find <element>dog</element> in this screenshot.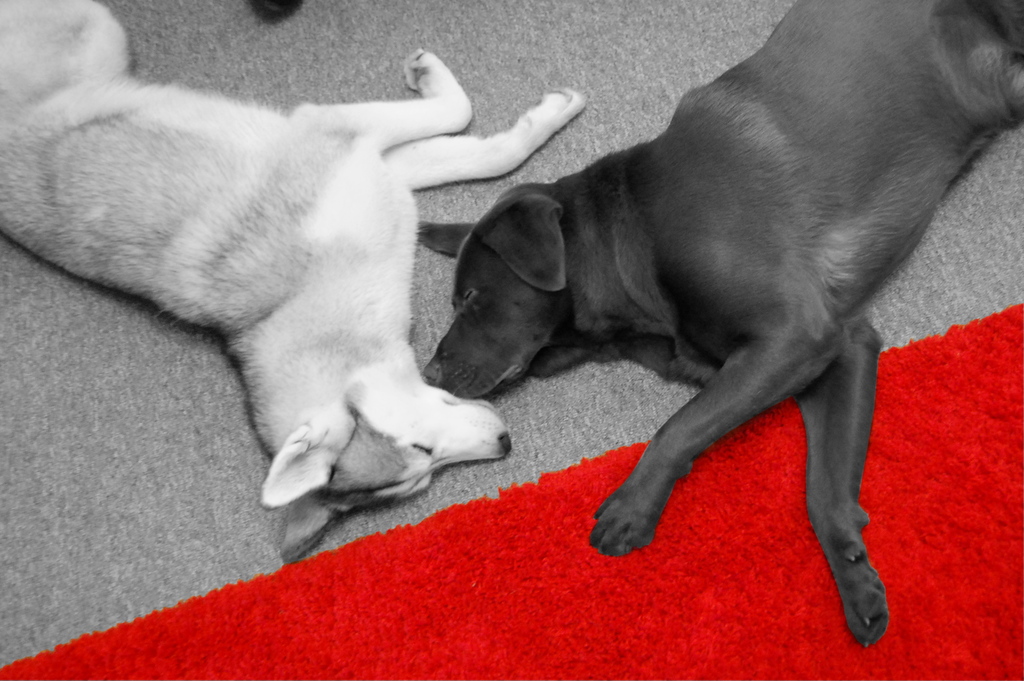
The bounding box for <element>dog</element> is {"x1": 415, "y1": 0, "x2": 1023, "y2": 650}.
